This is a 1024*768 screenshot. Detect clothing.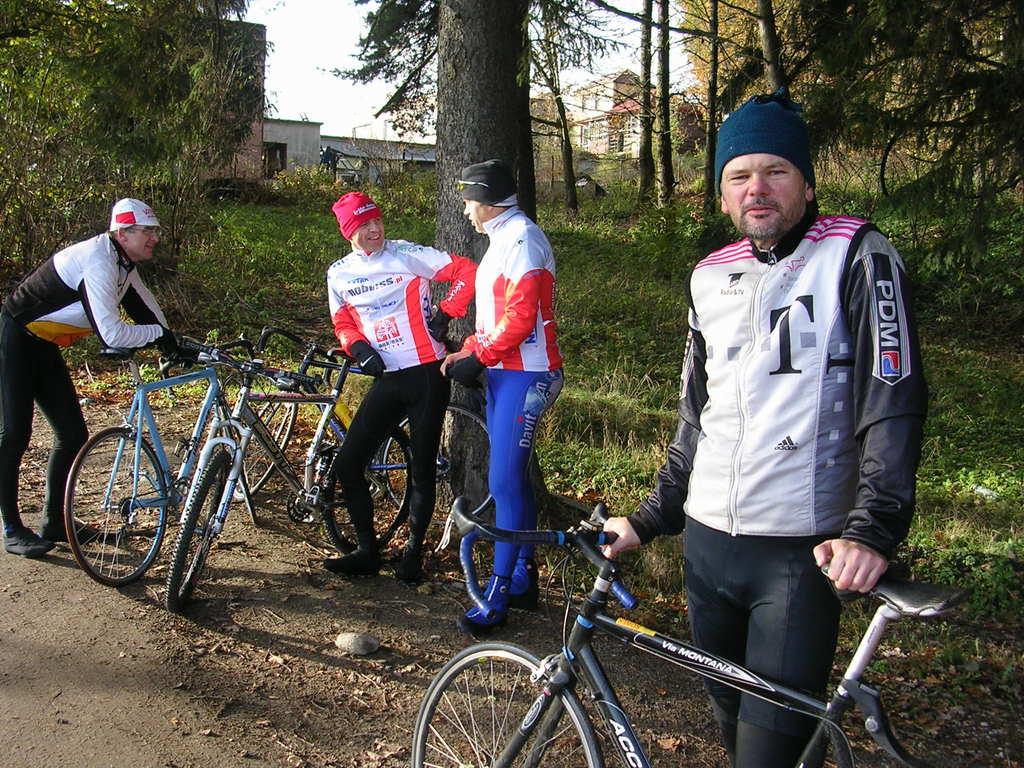
box=[647, 214, 936, 767].
